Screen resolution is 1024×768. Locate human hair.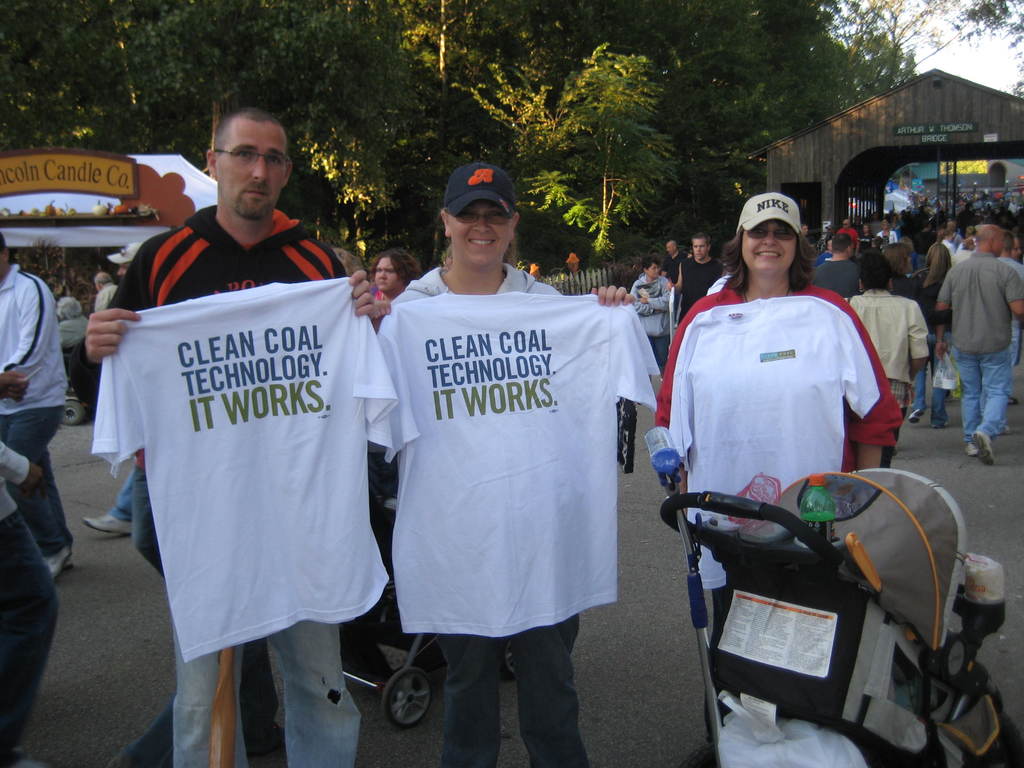
{"left": 0, "top": 232, "right": 8, "bottom": 256}.
